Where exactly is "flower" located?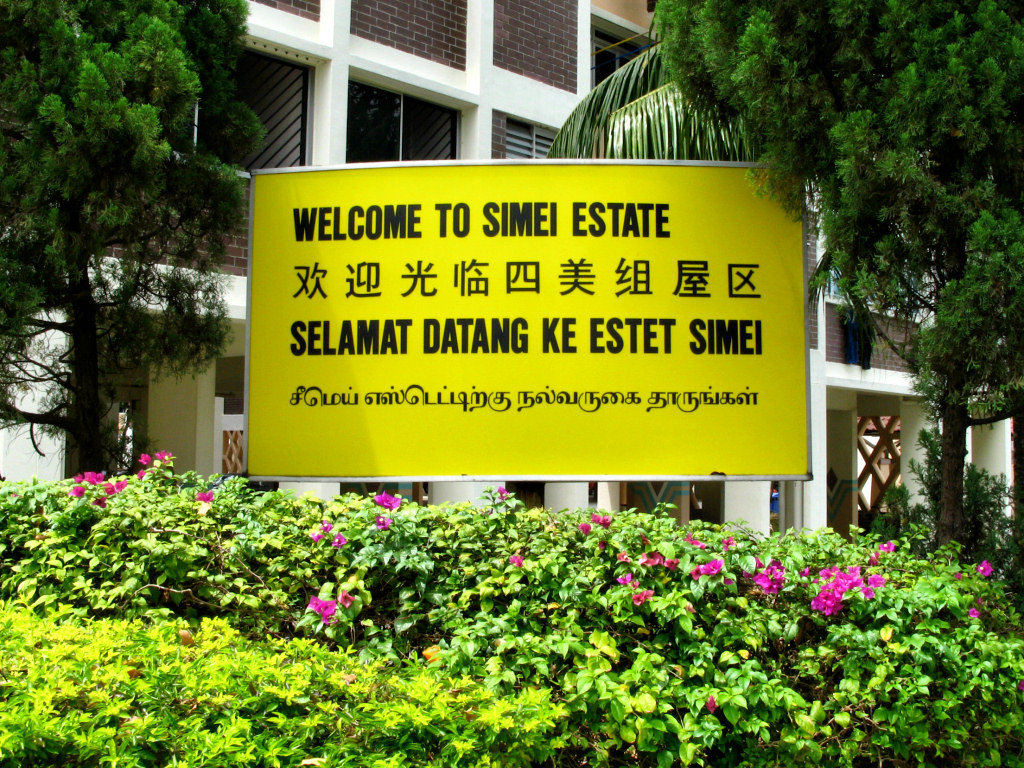
Its bounding box is left=977, top=556, right=993, bottom=574.
